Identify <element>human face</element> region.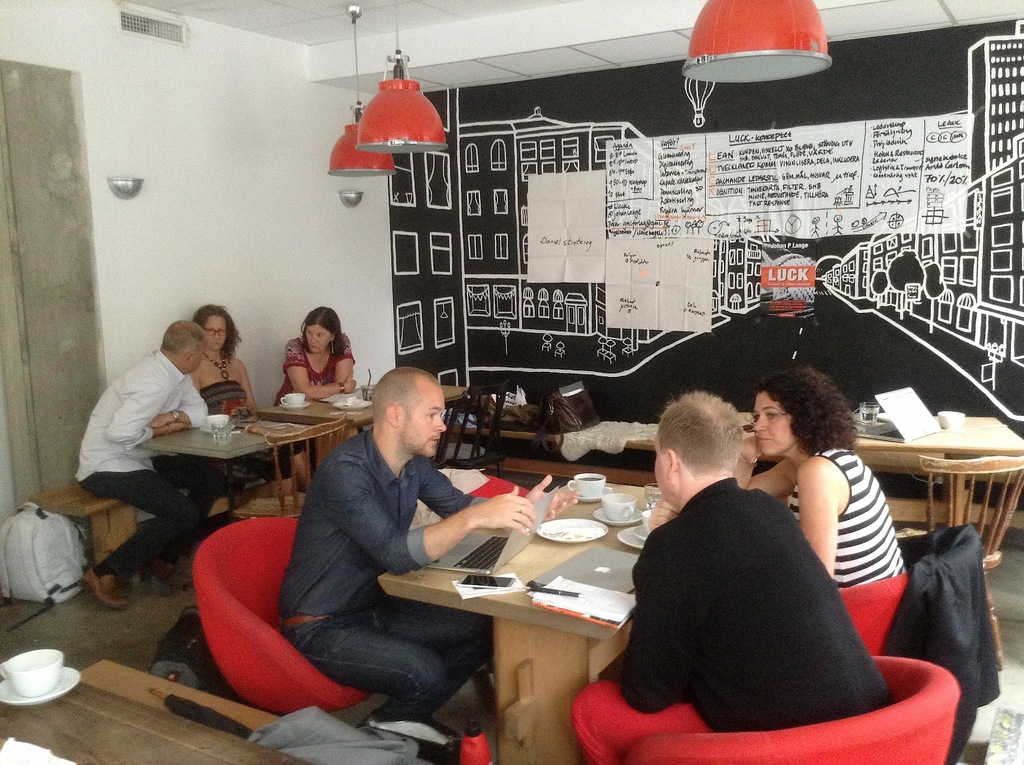
Region: x1=400, y1=382, x2=450, y2=451.
